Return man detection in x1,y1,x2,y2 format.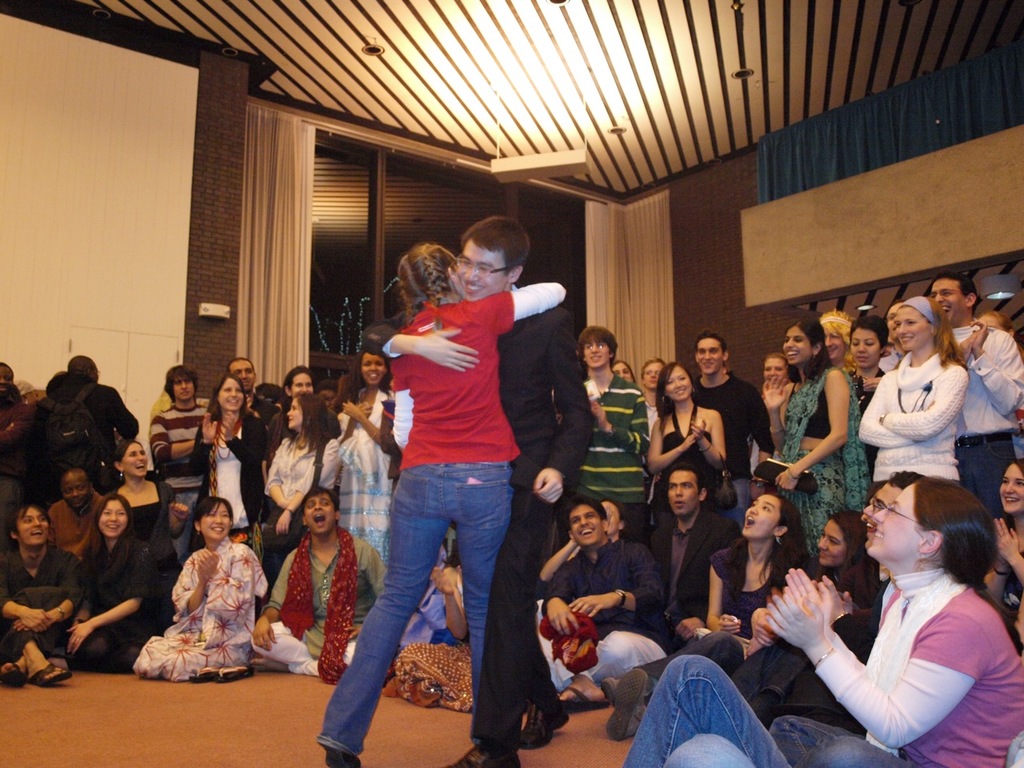
531,510,675,703.
